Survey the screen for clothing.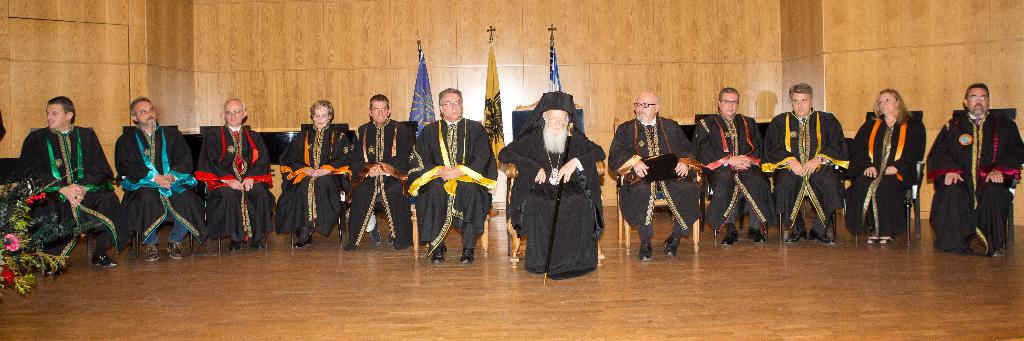
Survey found: left=344, top=119, right=413, bottom=245.
